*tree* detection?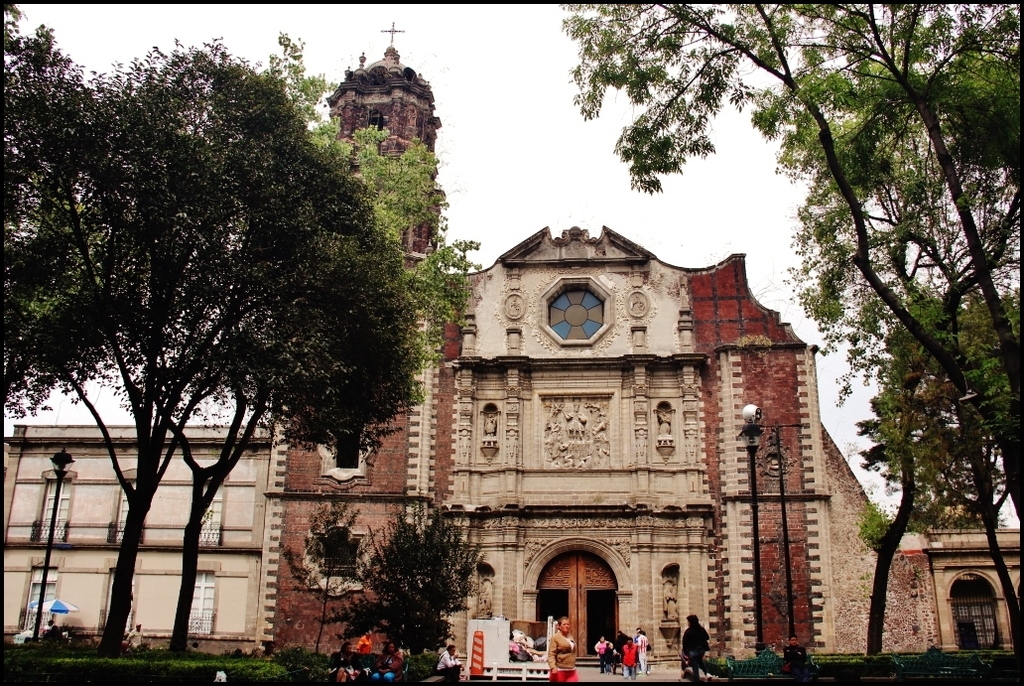
{"x1": 264, "y1": 53, "x2": 454, "y2": 412}
